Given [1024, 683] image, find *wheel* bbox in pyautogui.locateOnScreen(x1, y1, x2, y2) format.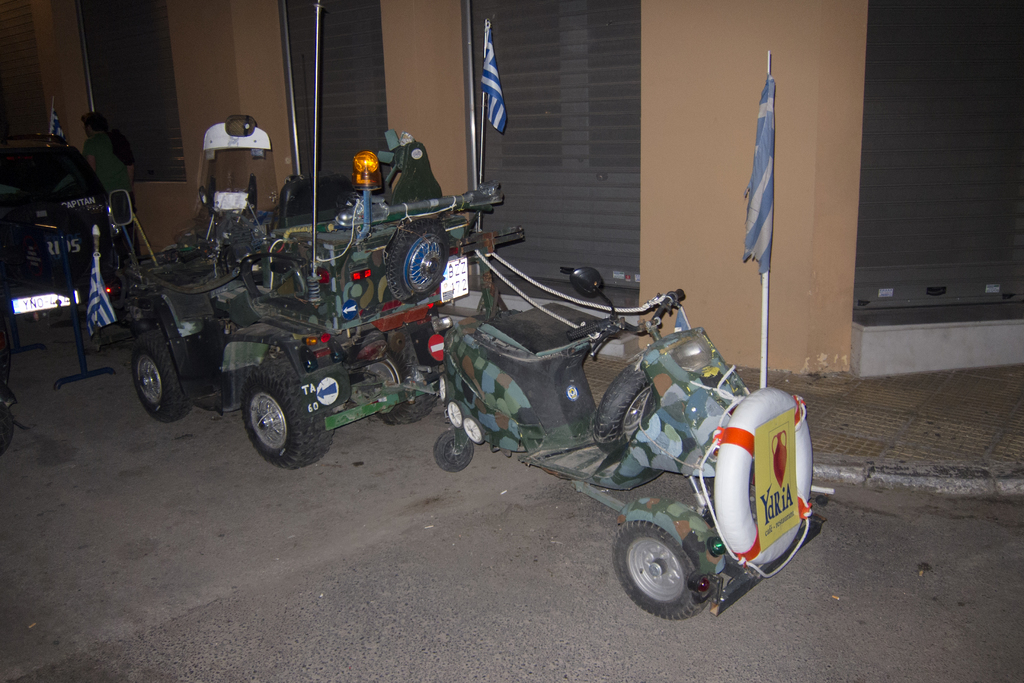
pyautogui.locateOnScreen(131, 325, 212, 421).
